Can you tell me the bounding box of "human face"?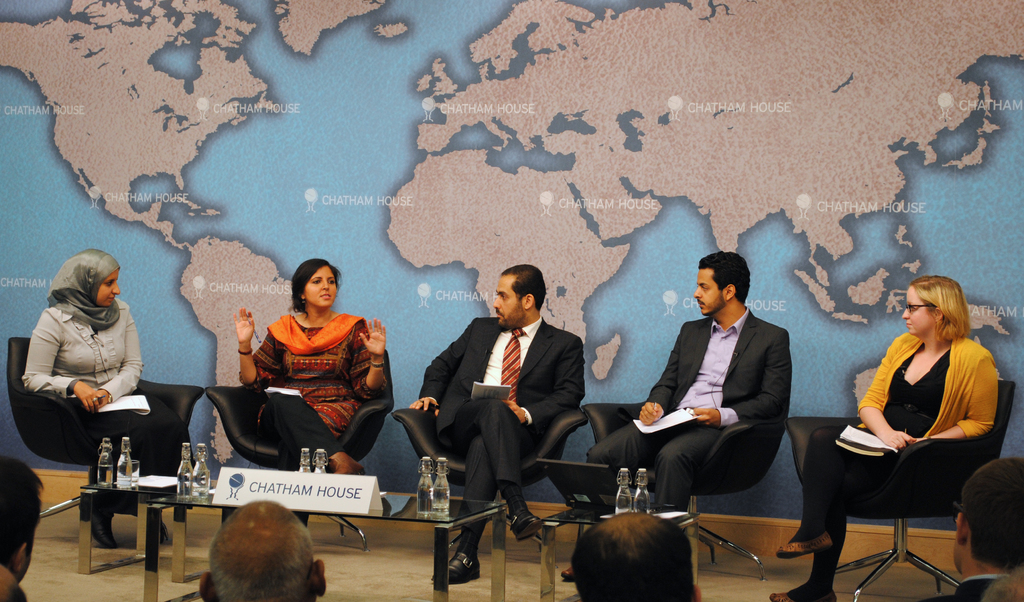
locate(692, 269, 721, 319).
